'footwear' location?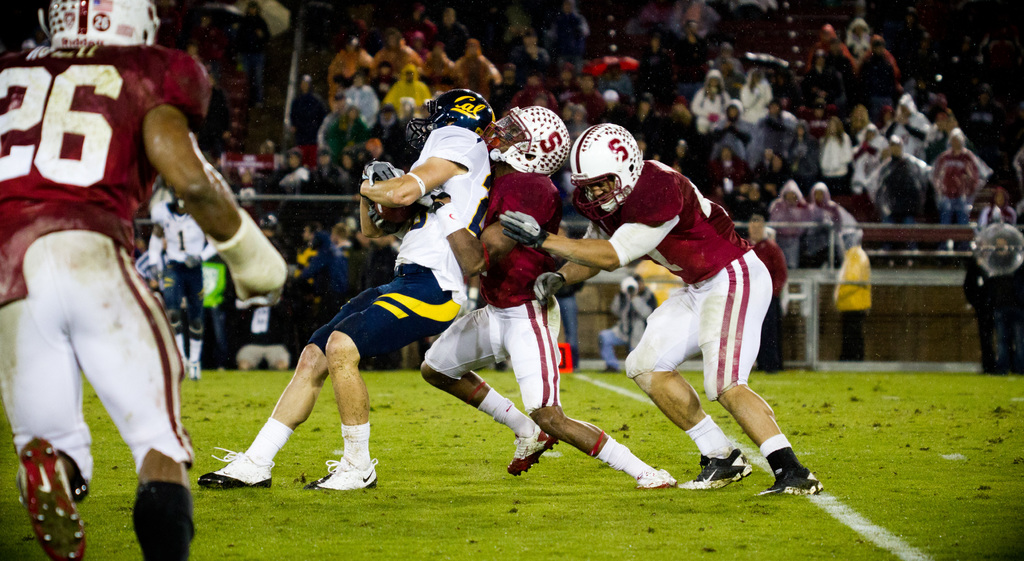
rect(508, 423, 559, 475)
